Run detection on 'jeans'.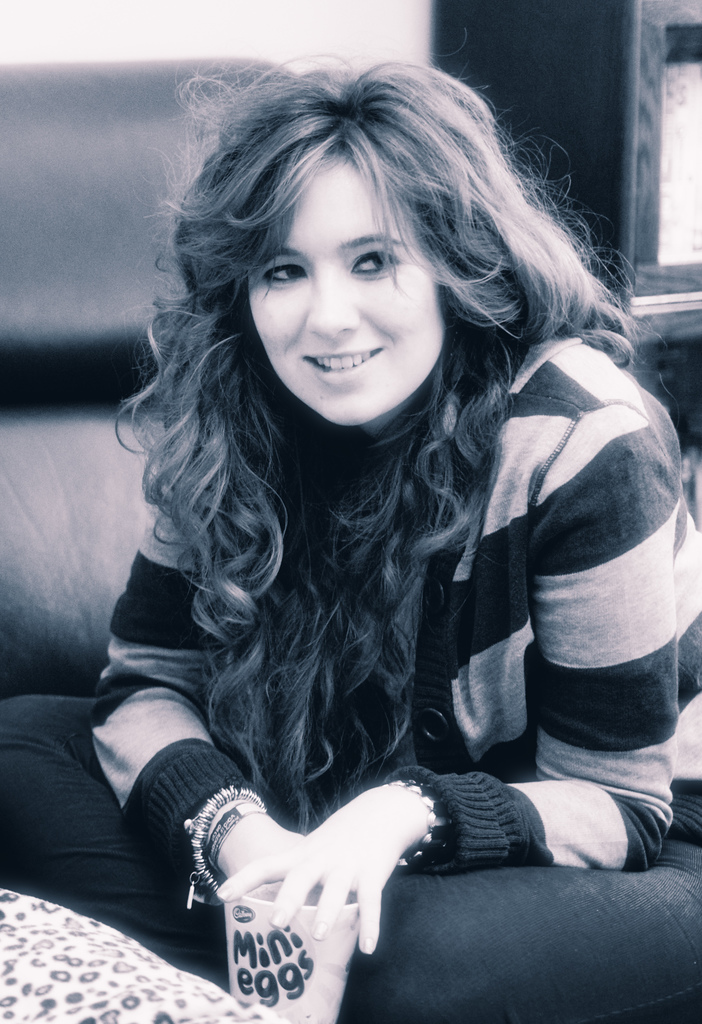
Result: crop(0, 687, 701, 1023).
